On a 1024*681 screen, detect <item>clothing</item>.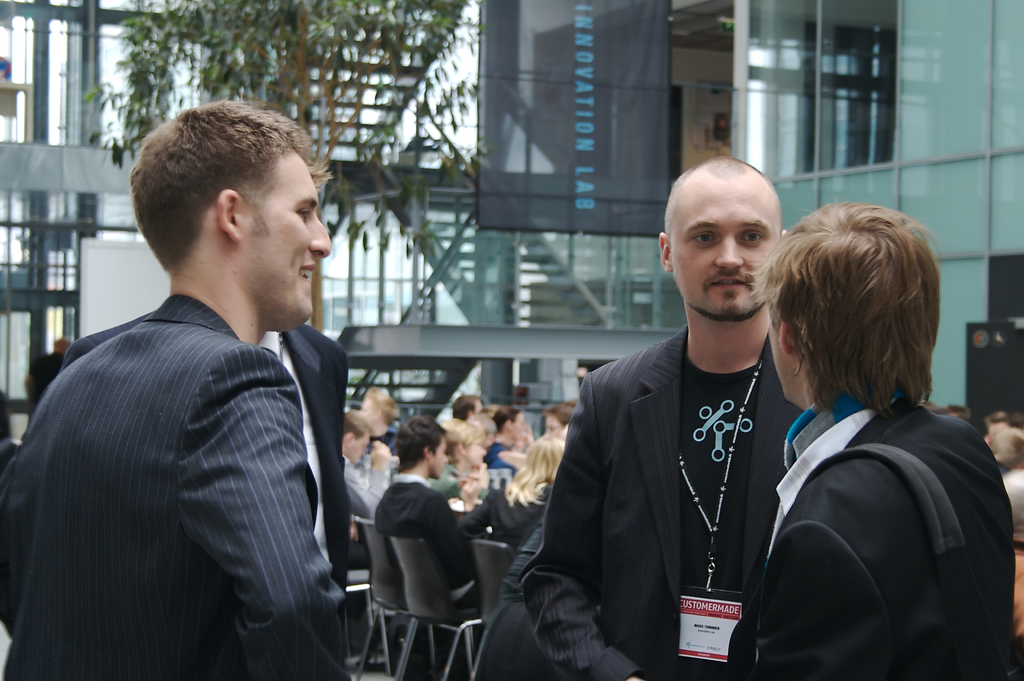
[x1=463, y1=486, x2=554, y2=559].
